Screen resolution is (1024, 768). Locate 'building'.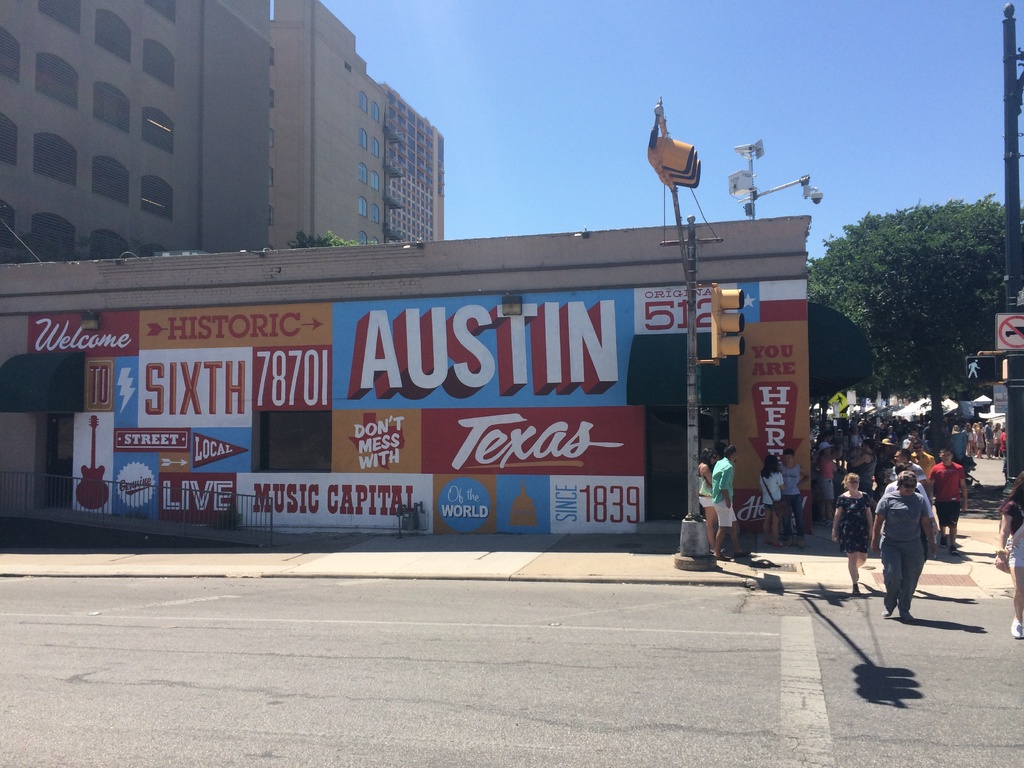
box(0, 0, 278, 262).
